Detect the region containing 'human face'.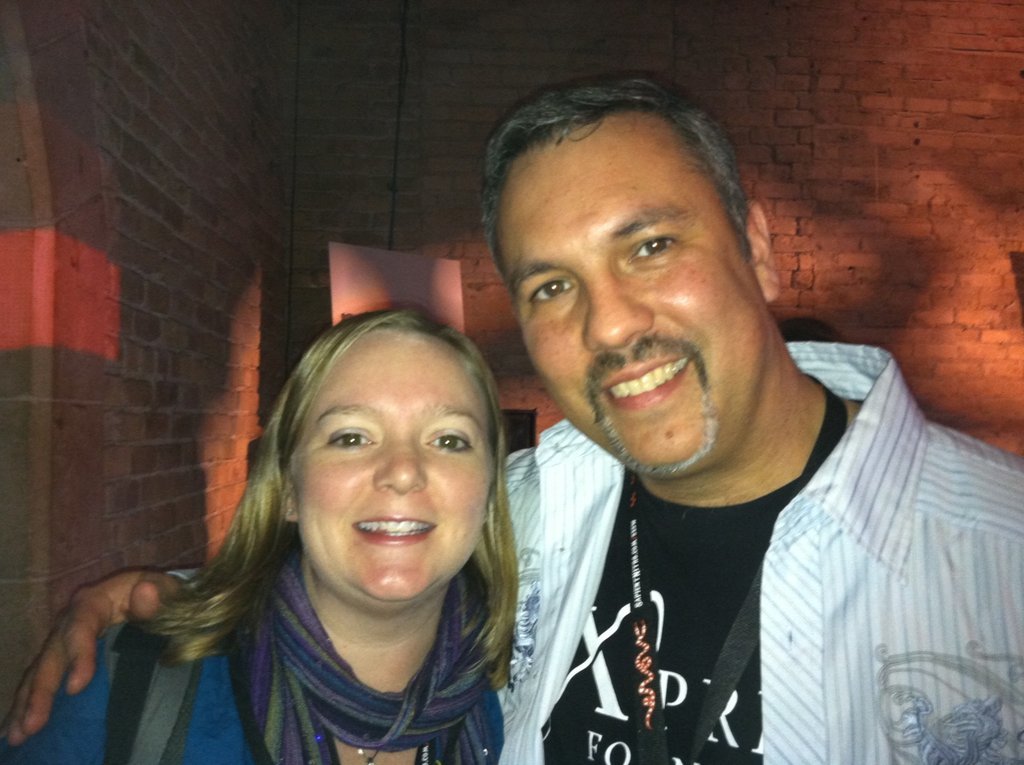
492:113:768:475.
